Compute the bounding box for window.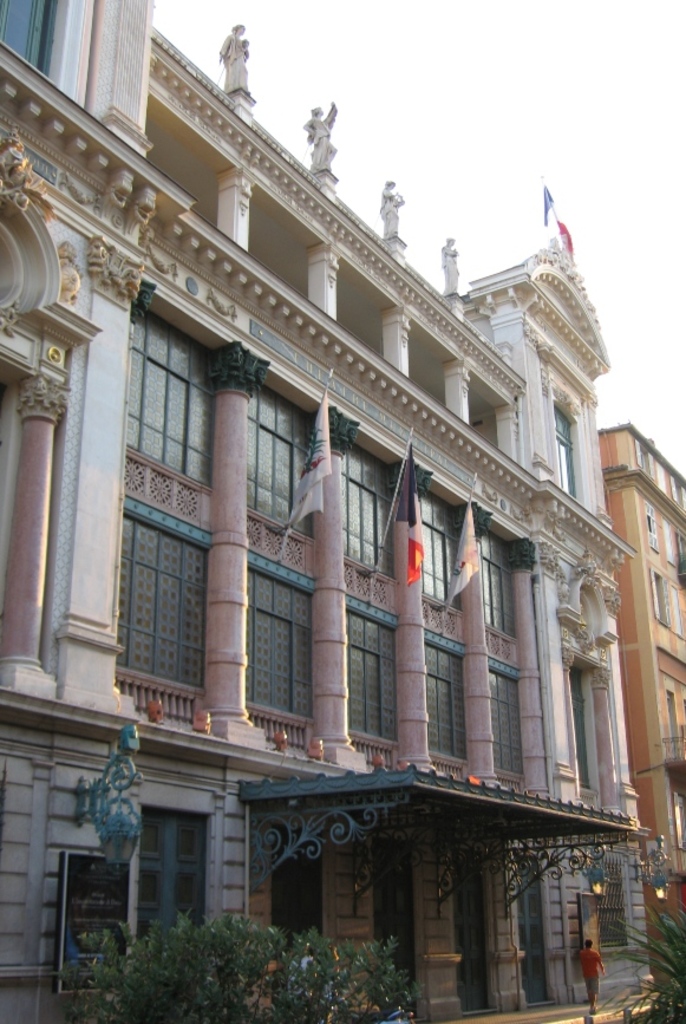
<region>6, 1, 51, 78</region>.
